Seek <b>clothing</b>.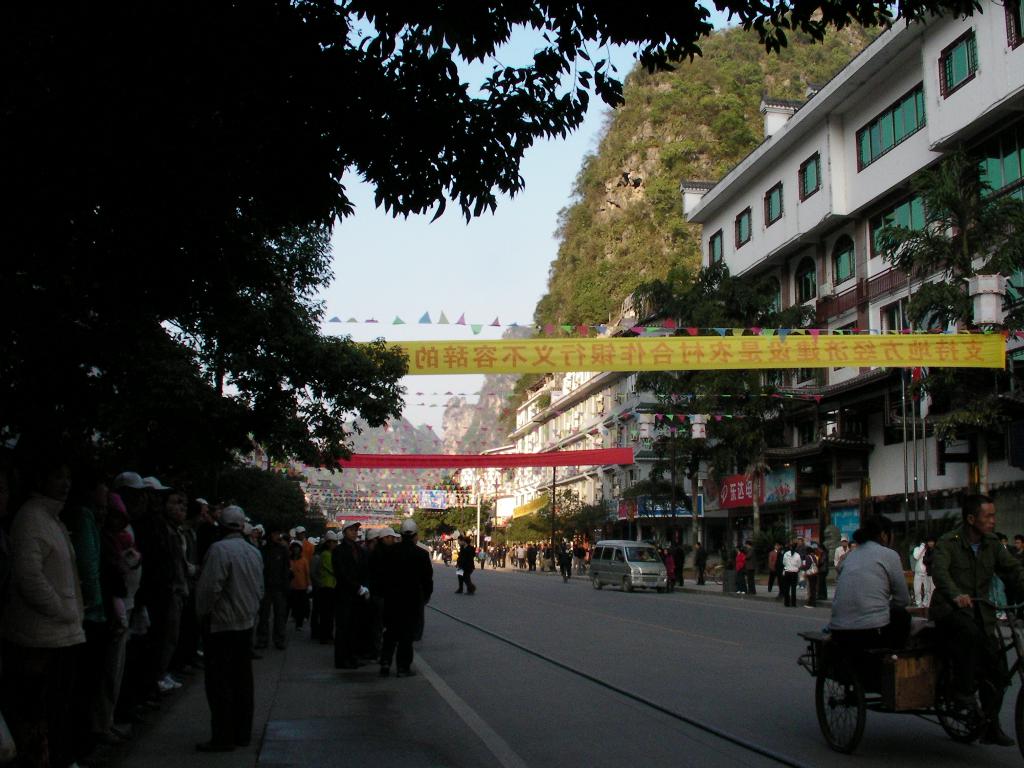
region(98, 524, 140, 647).
